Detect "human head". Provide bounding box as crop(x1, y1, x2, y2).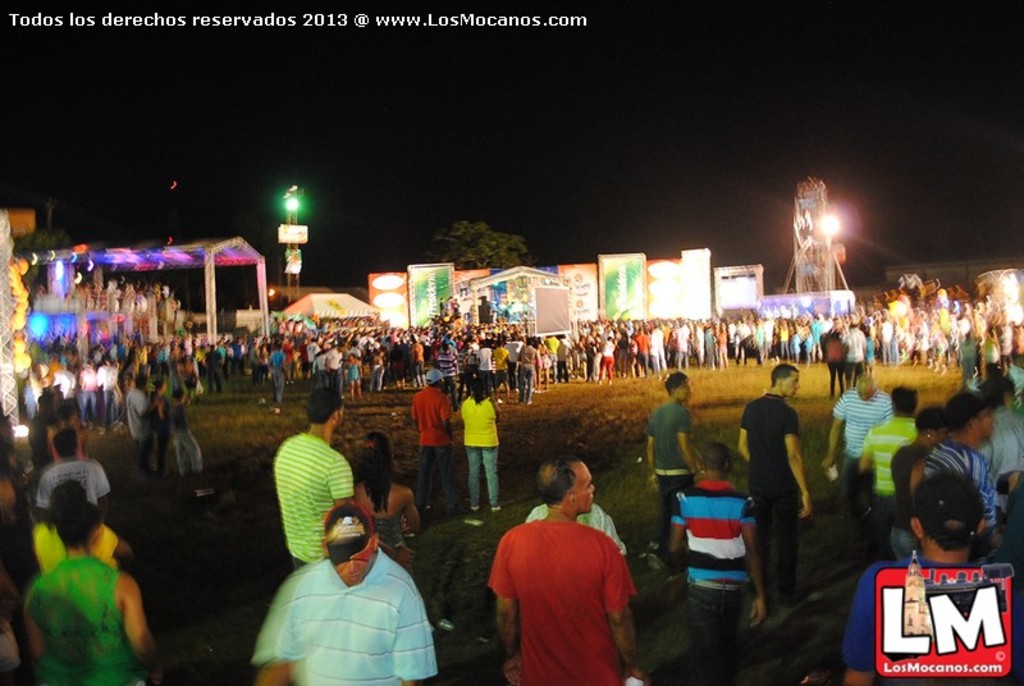
crop(36, 390, 52, 413).
